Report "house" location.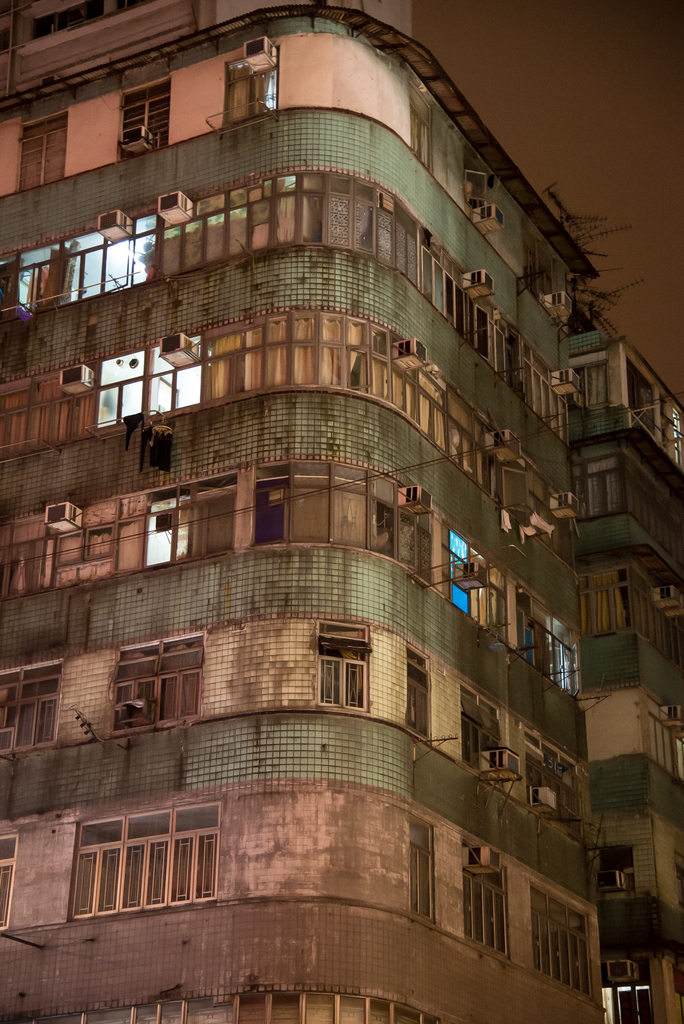
Report: (0, 4, 609, 1023).
